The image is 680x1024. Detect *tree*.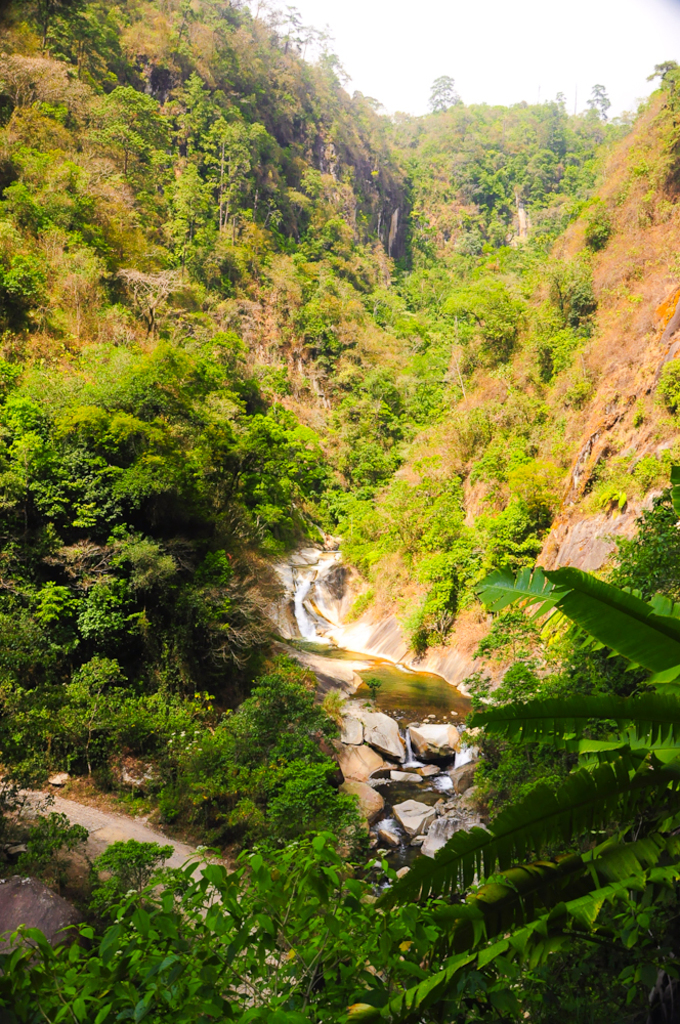
Detection: (left=0, top=328, right=338, bottom=565).
